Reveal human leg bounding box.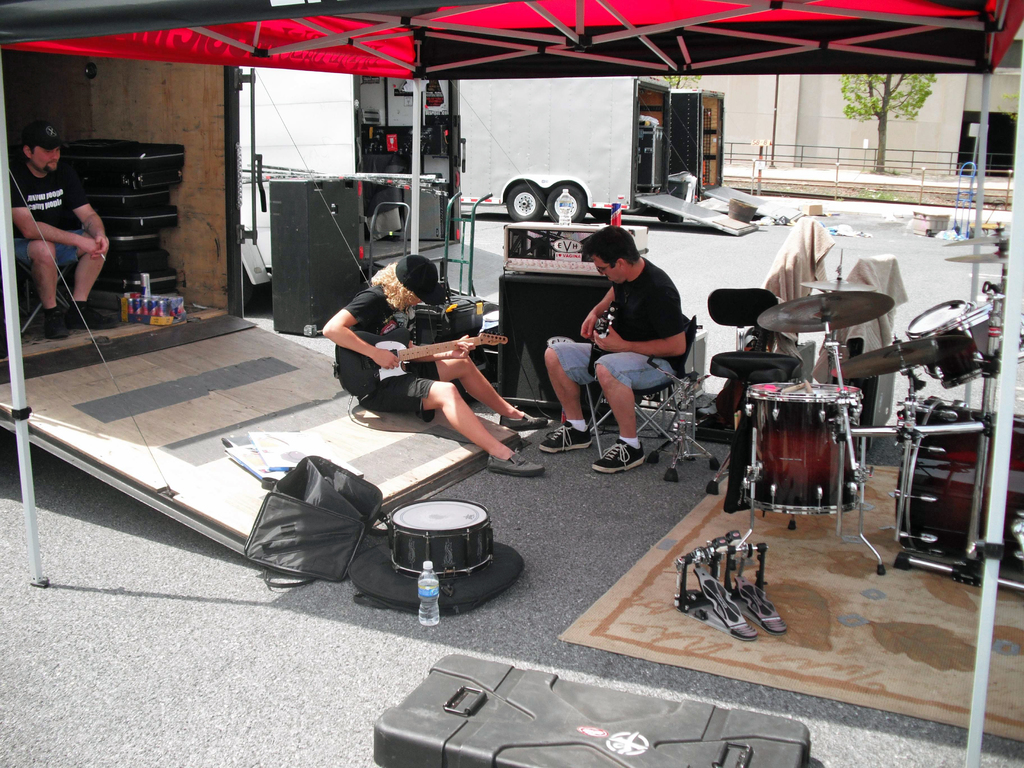
Revealed: x1=10 y1=236 x2=66 y2=339.
